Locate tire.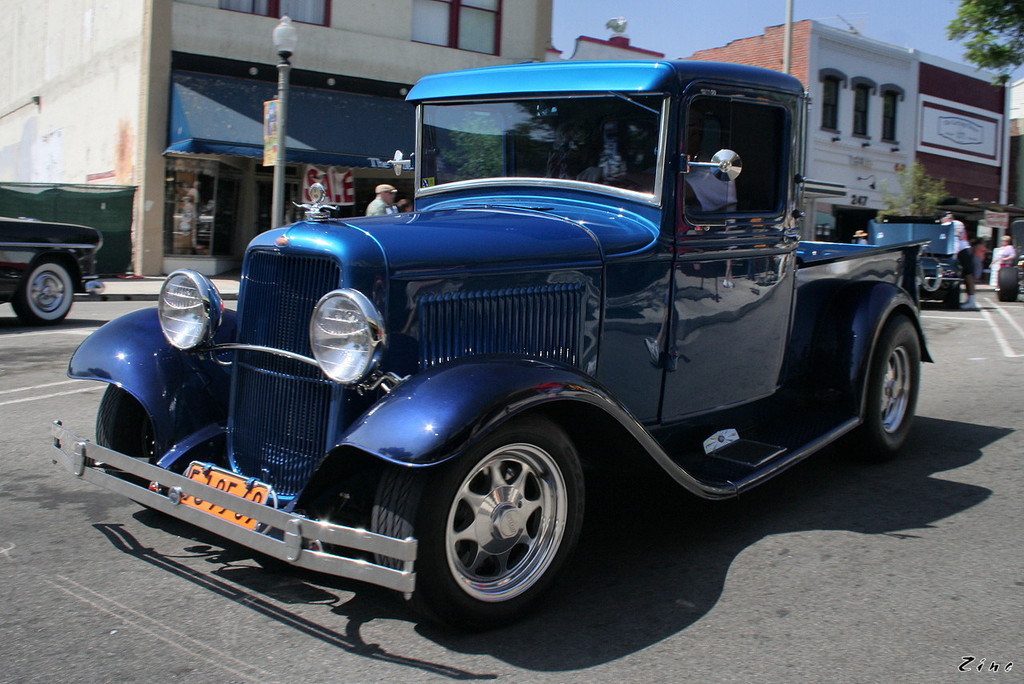
Bounding box: {"left": 12, "top": 258, "right": 73, "bottom": 323}.
